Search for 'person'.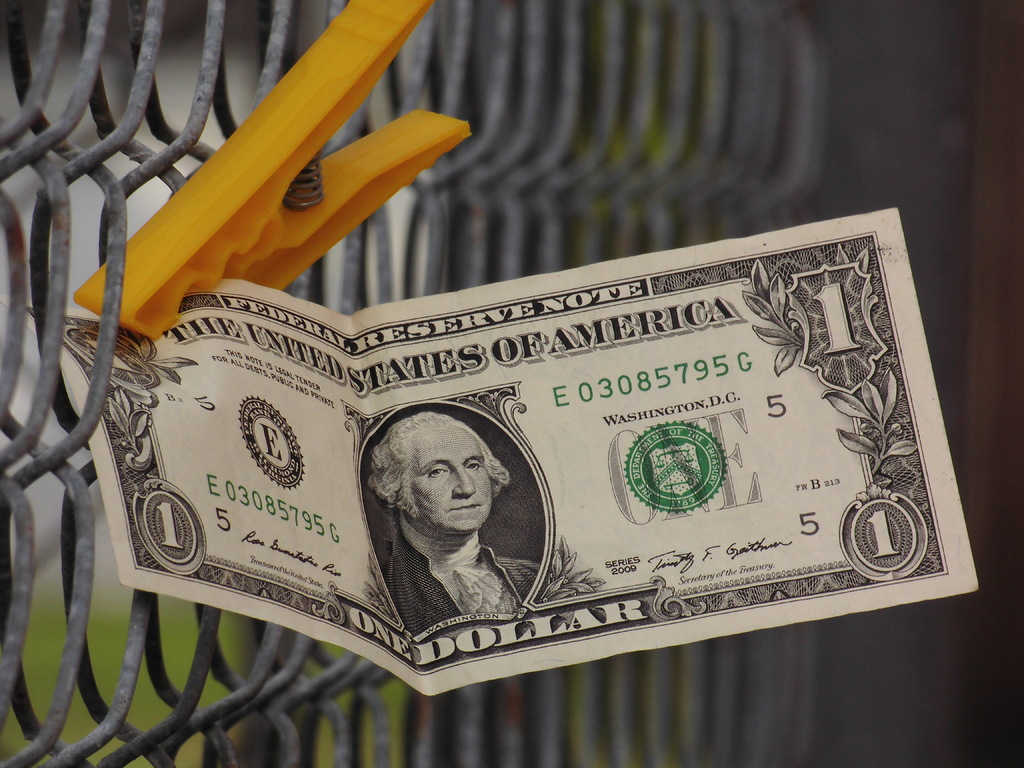
Found at {"left": 360, "top": 413, "right": 540, "bottom": 641}.
